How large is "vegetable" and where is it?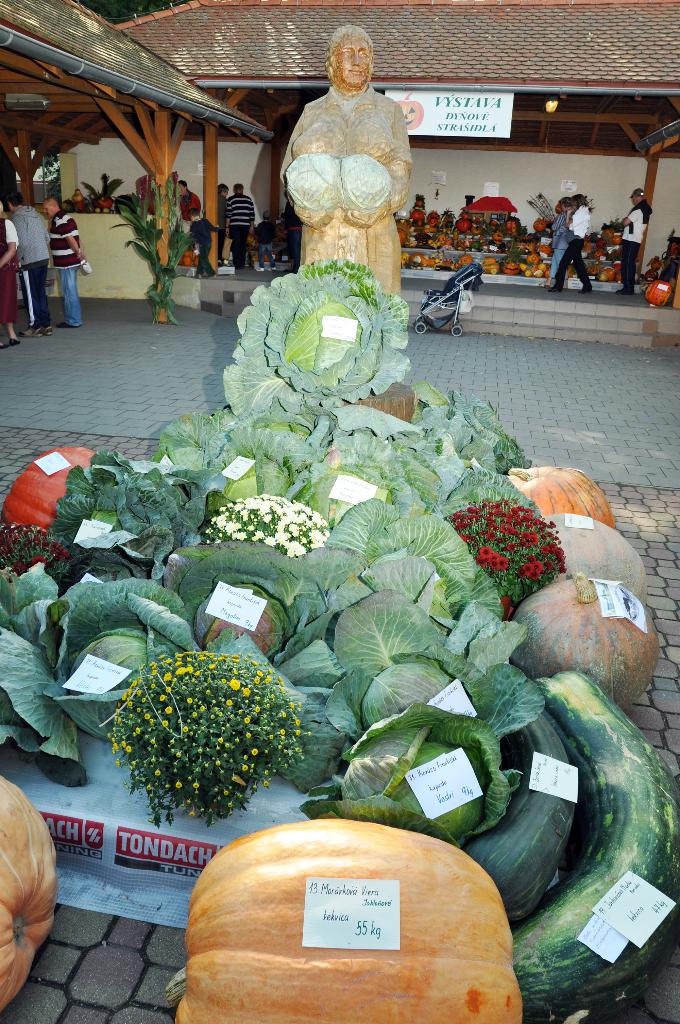
Bounding box: x1=182, y1=243, x2=201, y2=271.
